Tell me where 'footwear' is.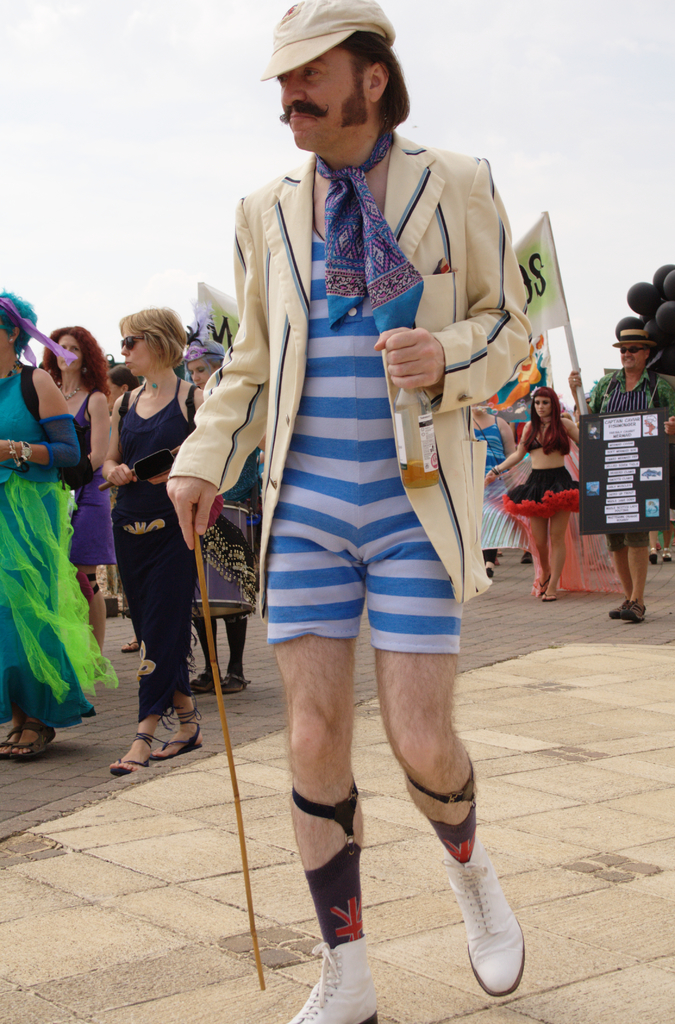
'footwear' is at [left=536, top=586, right=560, bottom=606].
